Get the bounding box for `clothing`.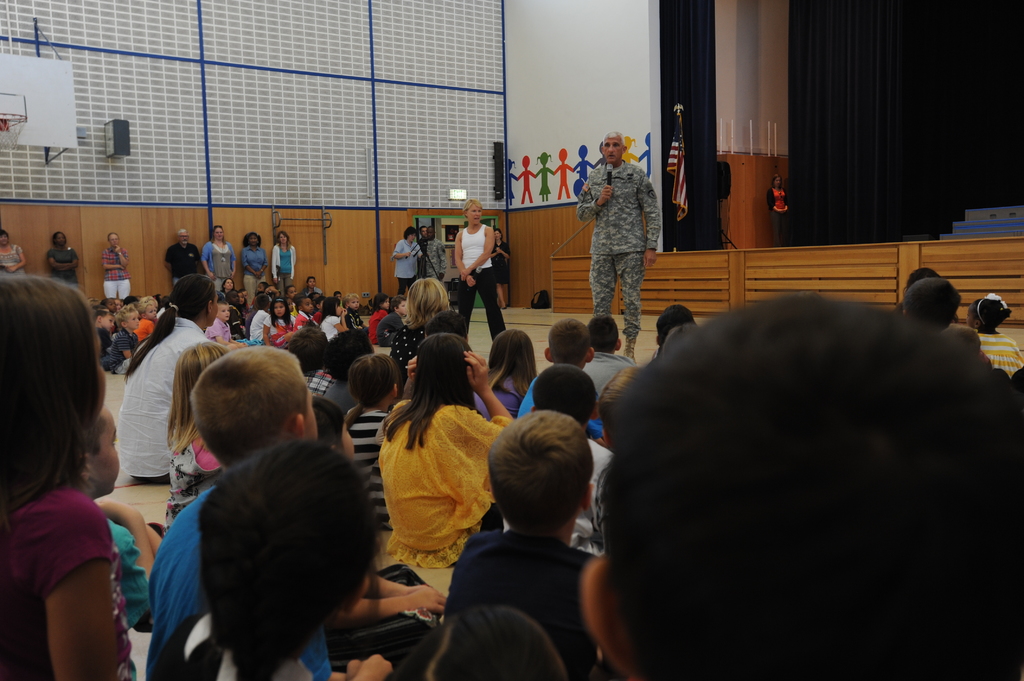
{"x1": 326, "y1": 376, "x2": 356, "y2": 405}.
